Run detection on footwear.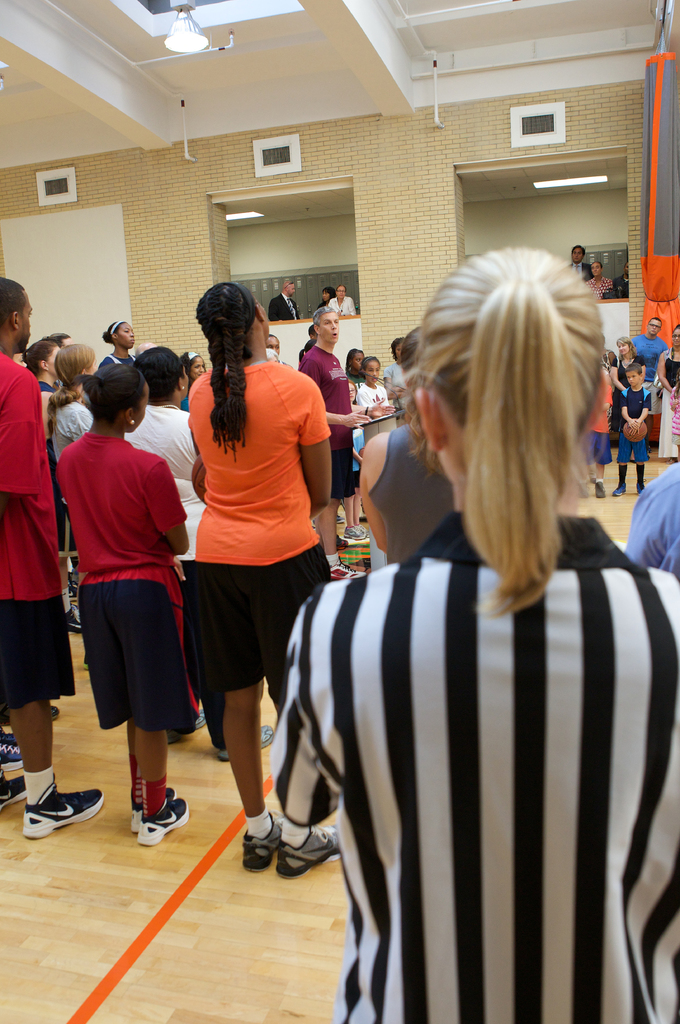
Result: {"left": 165, "top": 711, "right": 205, "bottom": 746}.
